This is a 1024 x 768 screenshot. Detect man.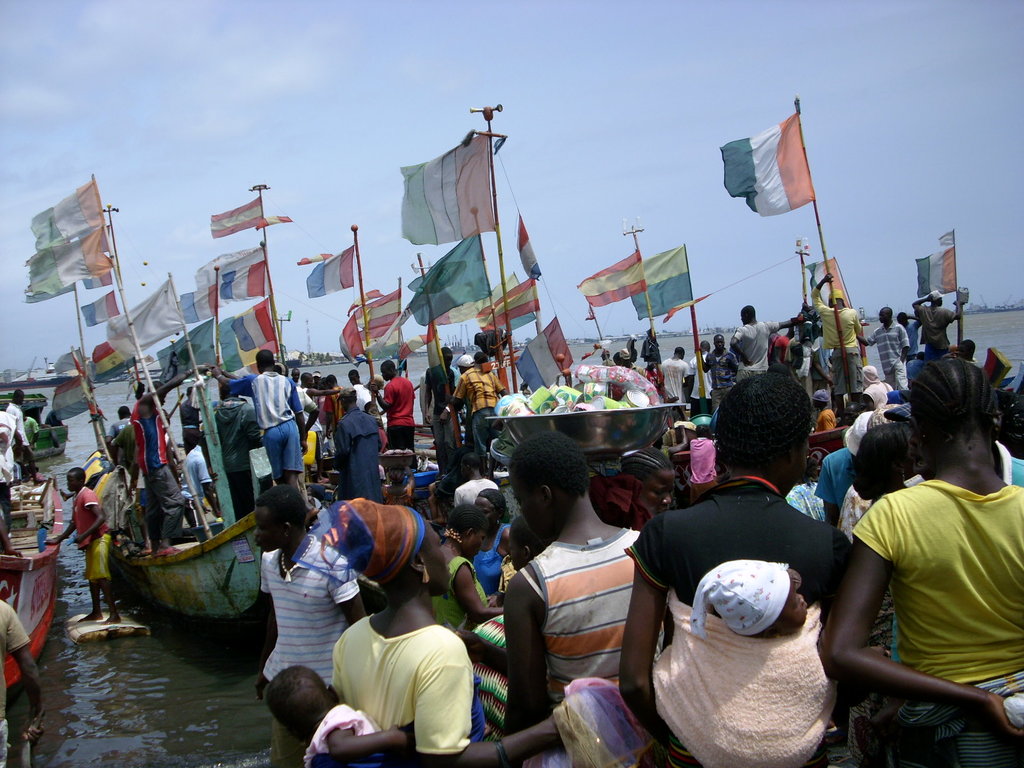
select_region(813, 269, 868, 420).
